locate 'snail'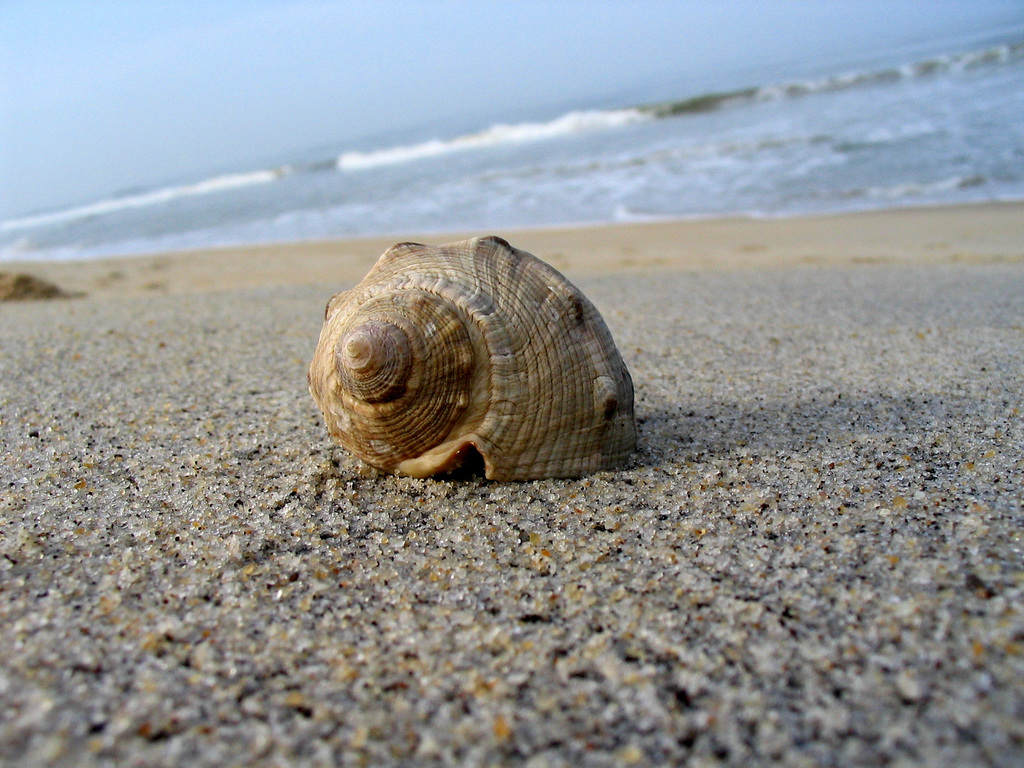
bbox=[291, 216, 646, 486]
